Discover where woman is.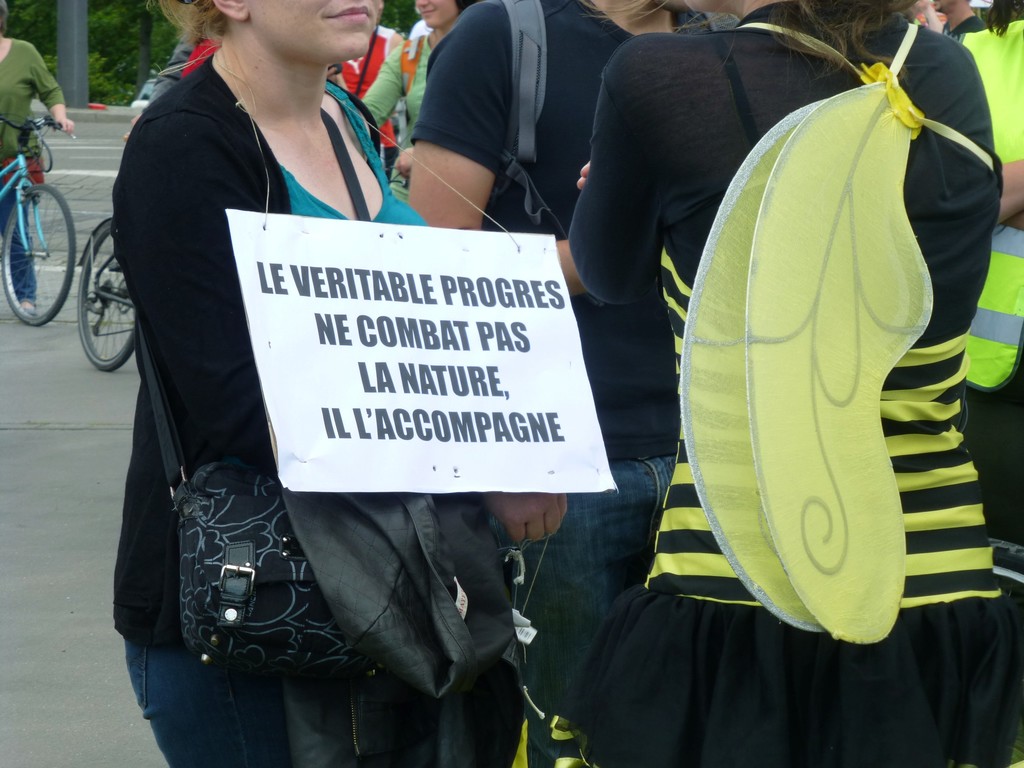
Discovered at left=358, top=0, right=476, bottom=203.
